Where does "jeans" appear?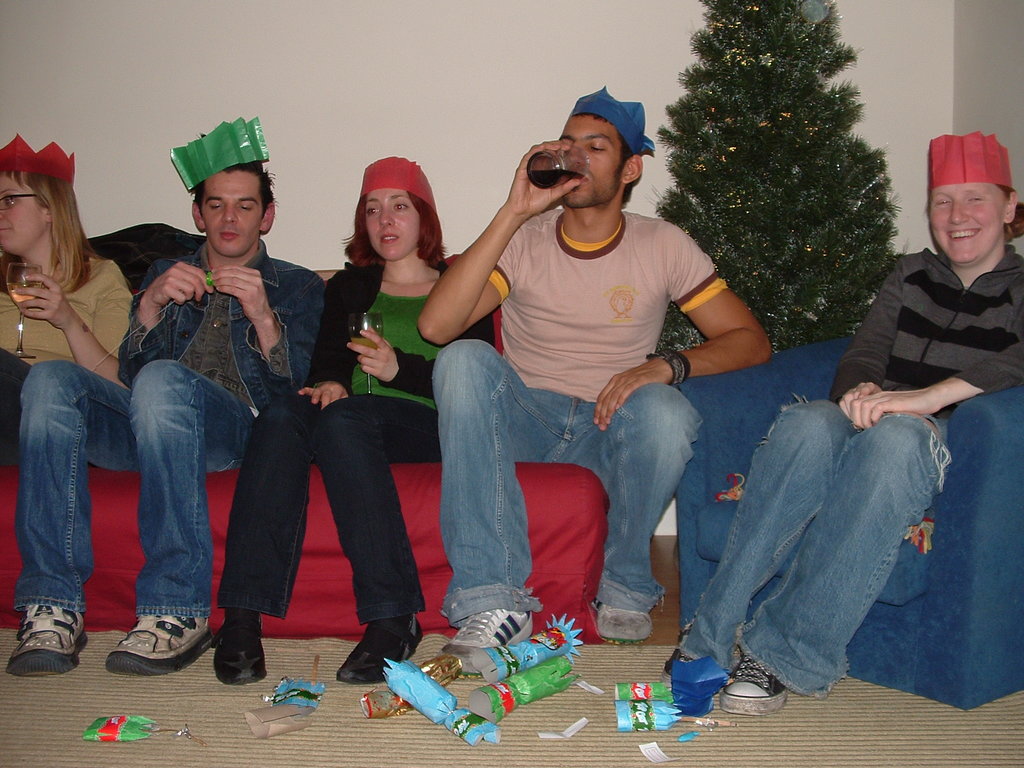
Appears at (661, 387, 983, 714).
